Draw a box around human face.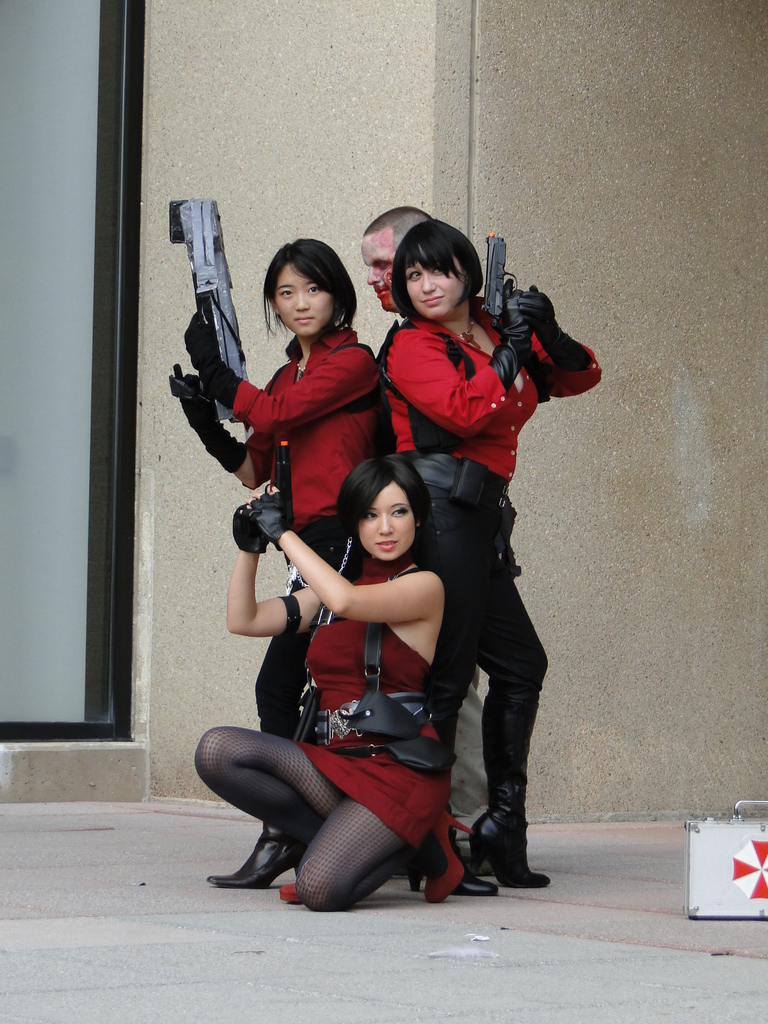
(x1=358, y1=478, x2=415, y2=562).
